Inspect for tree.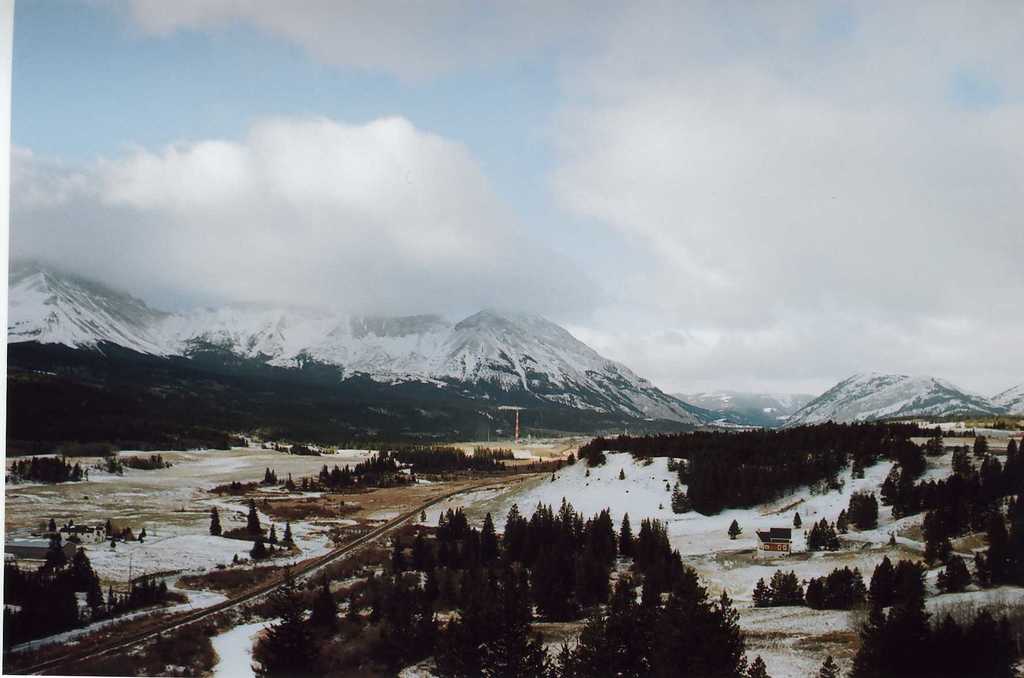
Inspection: box=[118, 527, 134, 541].
